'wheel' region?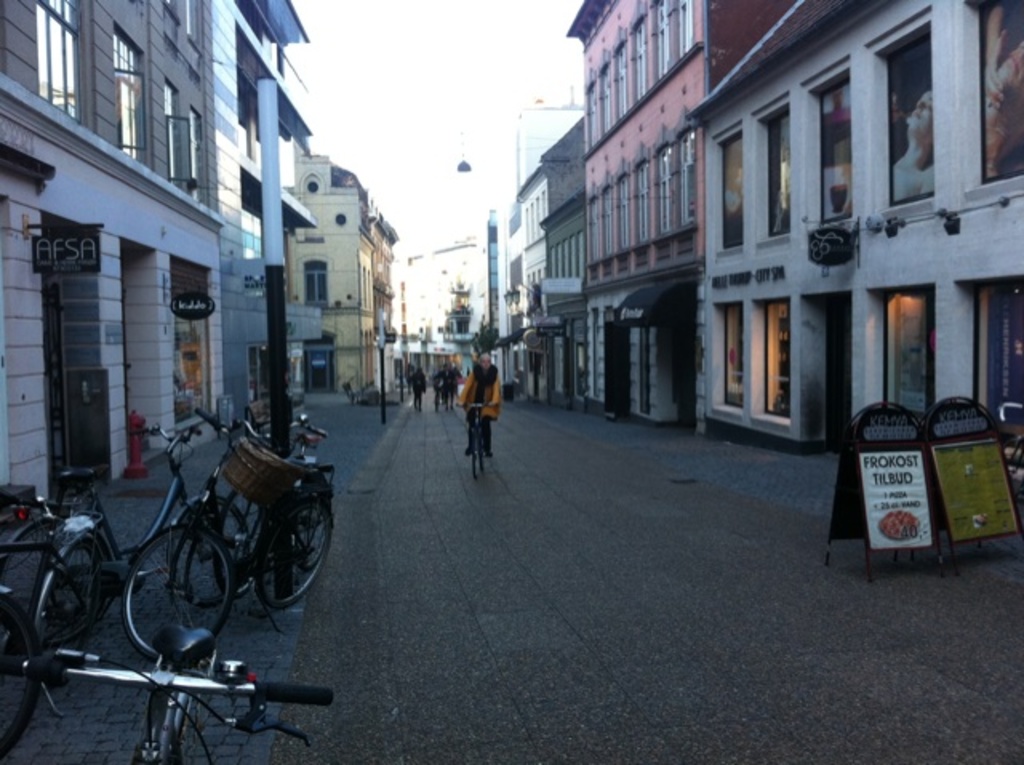
[left=163, top=496, right=245, bottom=605]
